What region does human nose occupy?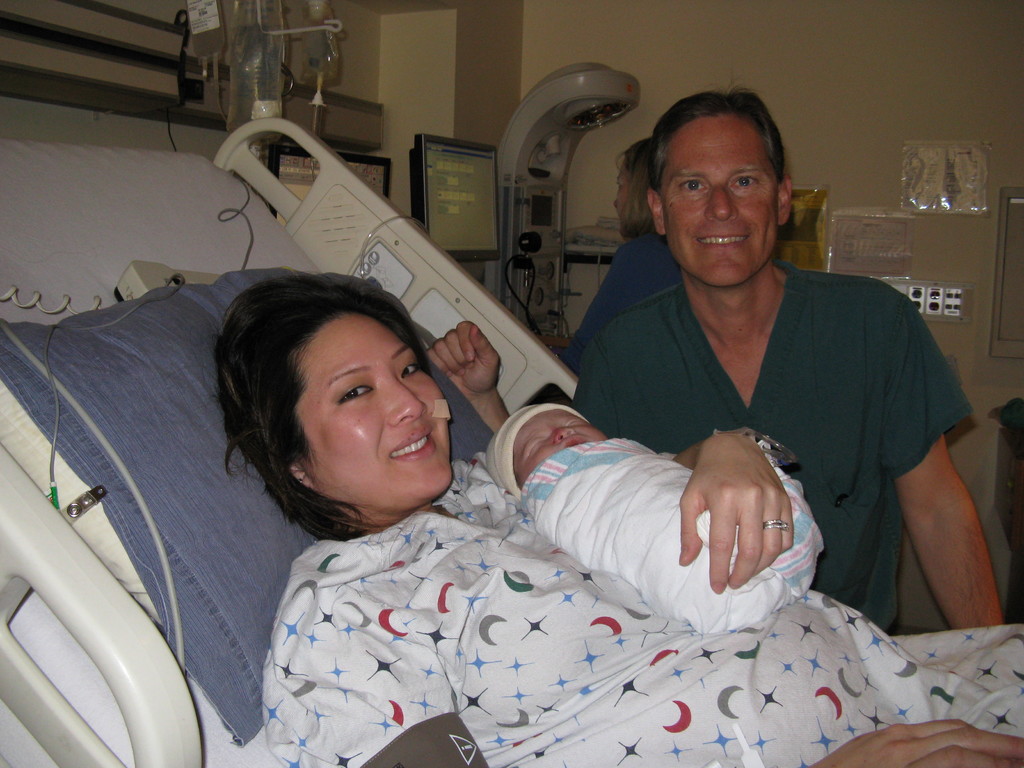
607,198,620,209.
